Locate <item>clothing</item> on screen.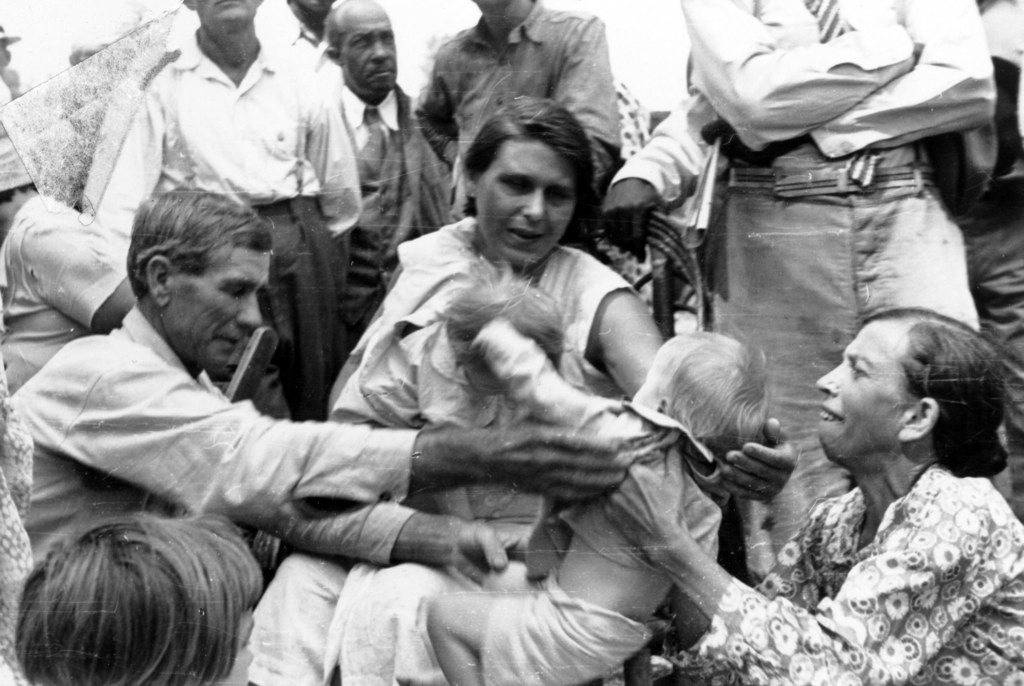
On screen at <bbox>412, 0, 626, 218</bbox>.
